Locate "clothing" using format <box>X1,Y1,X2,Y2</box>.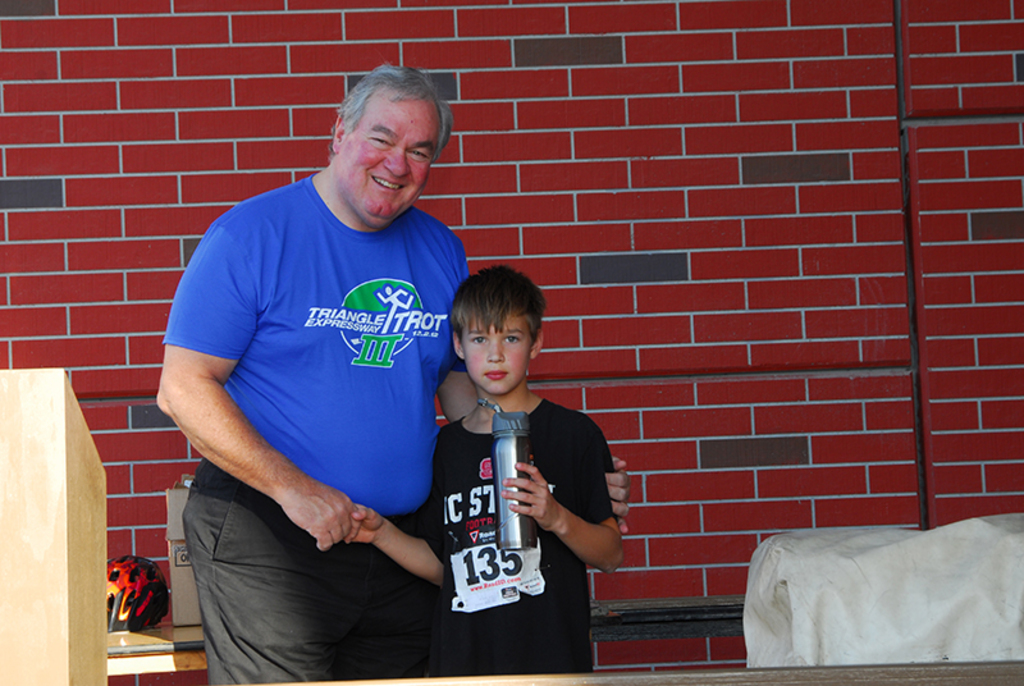
<box>434,416,609,672</box>.
